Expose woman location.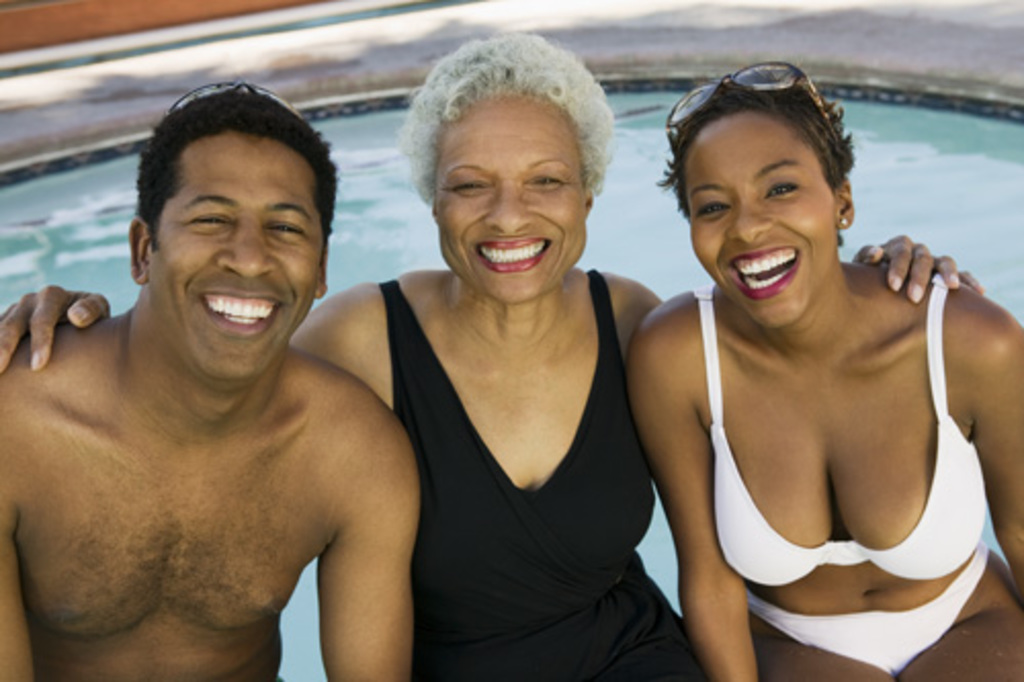
Exposed at 0,31,989,680.
